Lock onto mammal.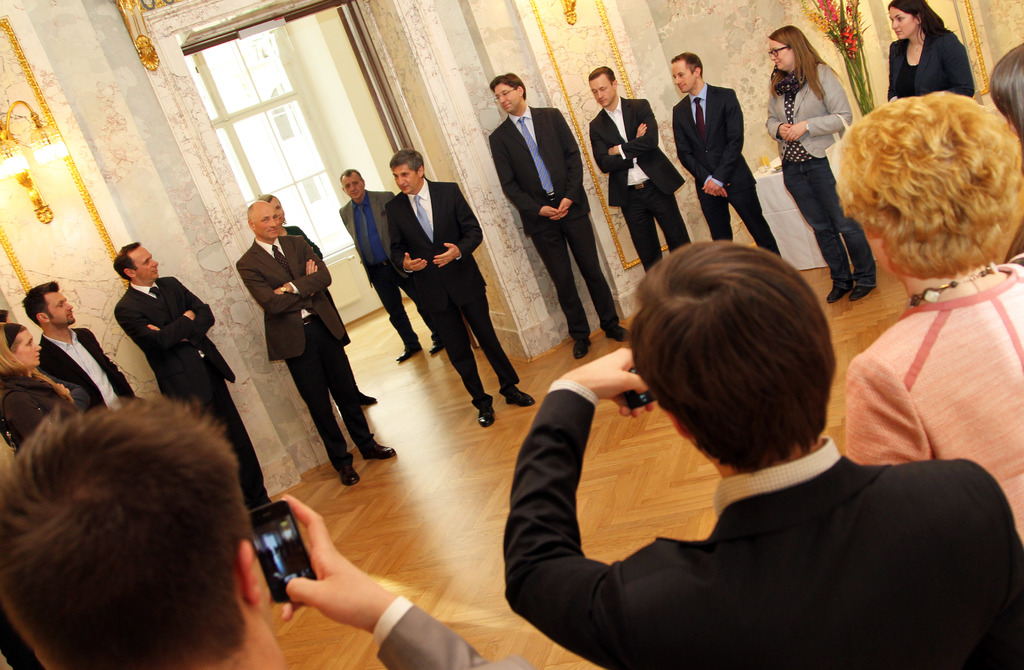
Locked: Rect(255, 193, 376, 400).
